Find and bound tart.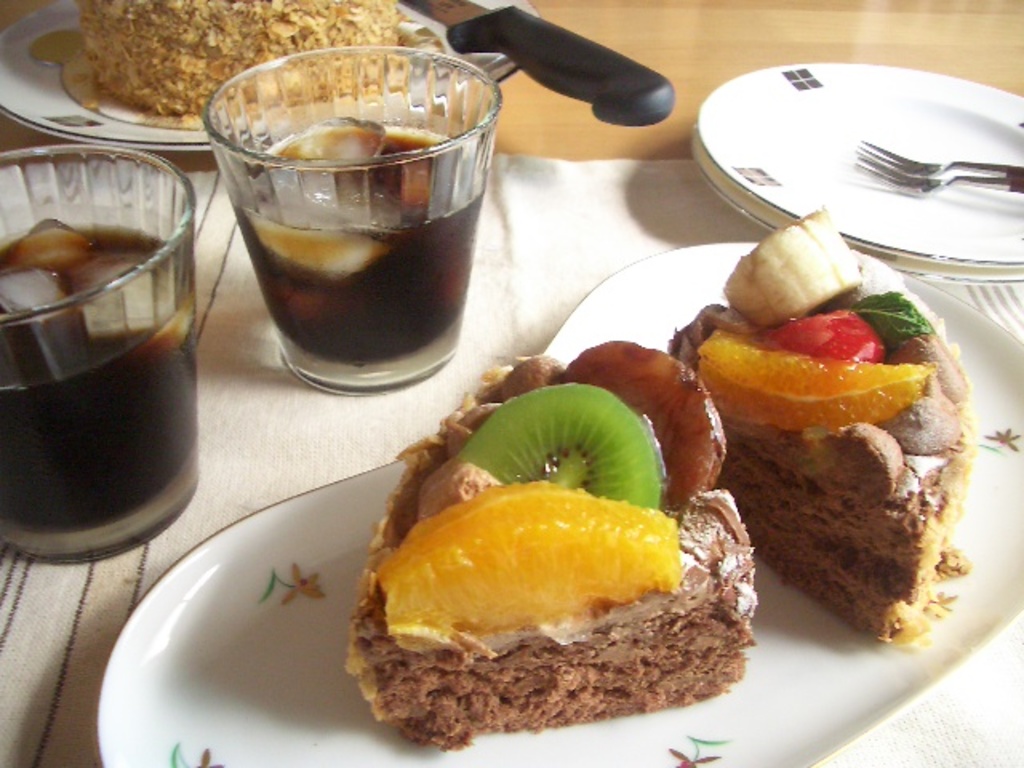
Bound: [left=72, top=0, right=411, bottom=117].
